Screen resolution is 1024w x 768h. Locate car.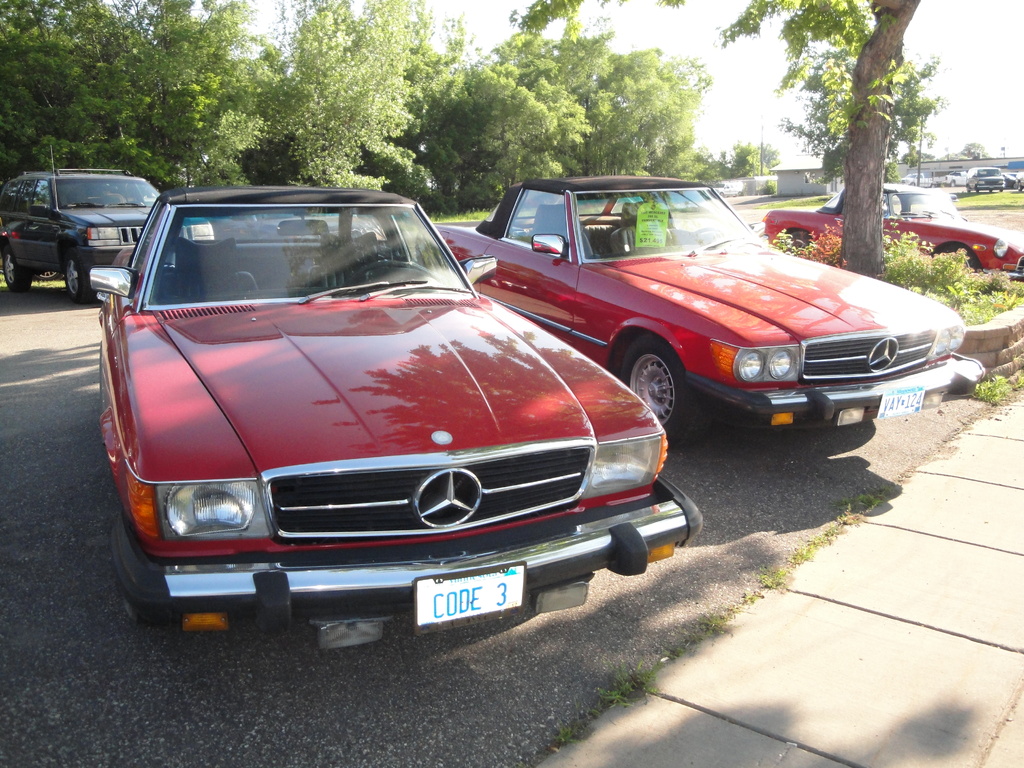
x1=967 y1=164 x2=1007 y2=193.
